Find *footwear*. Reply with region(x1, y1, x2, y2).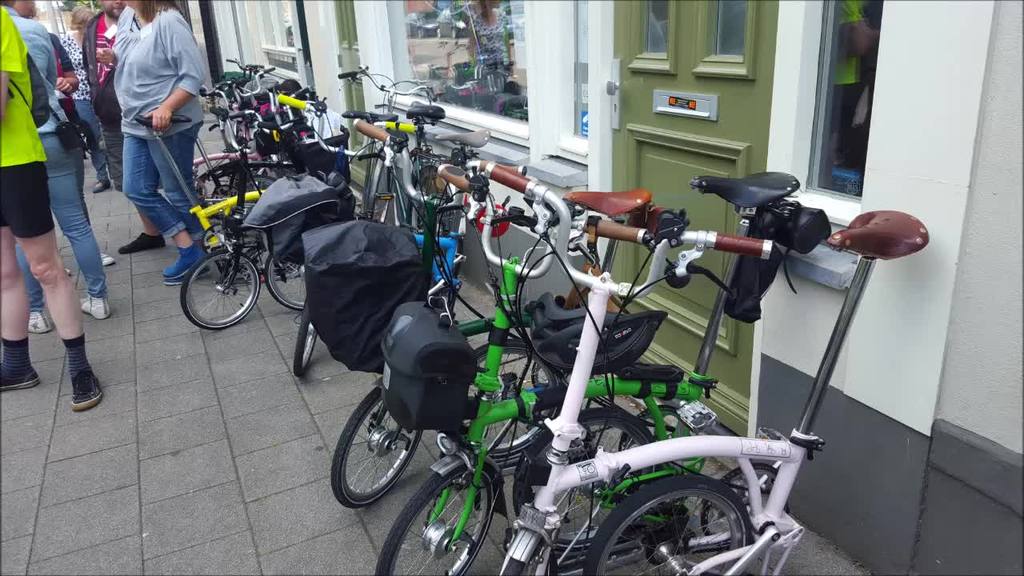
region(77, 290, 107, 322).
